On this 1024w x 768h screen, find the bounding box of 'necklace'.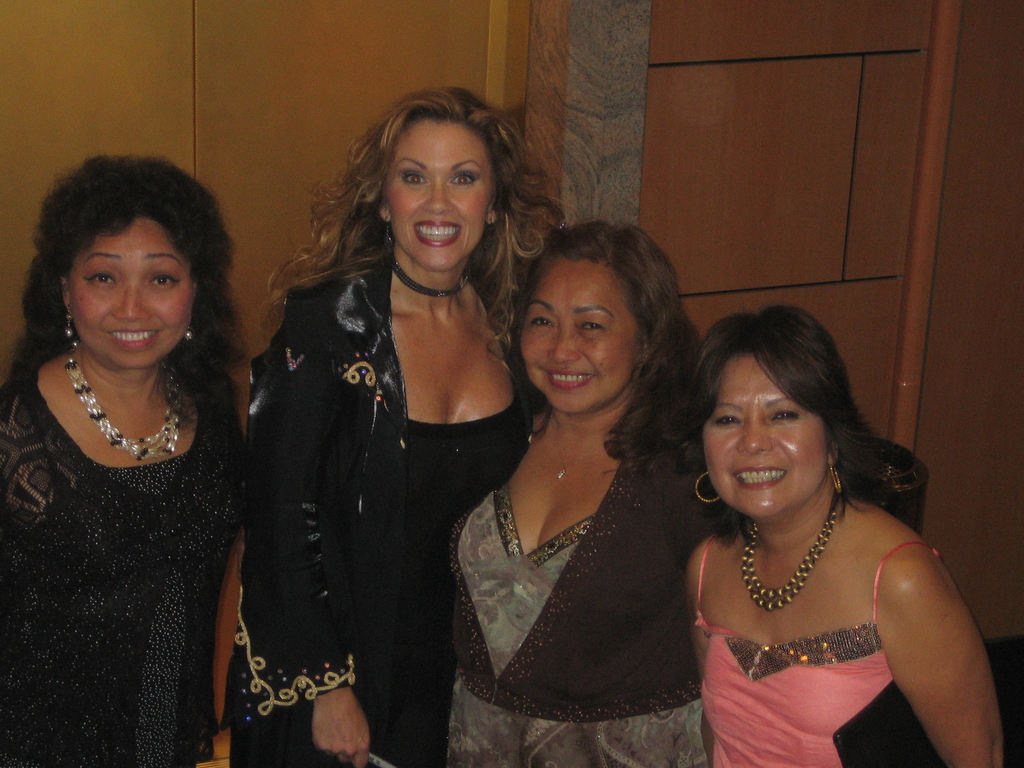
Bounding box: 740/486/842/609.
